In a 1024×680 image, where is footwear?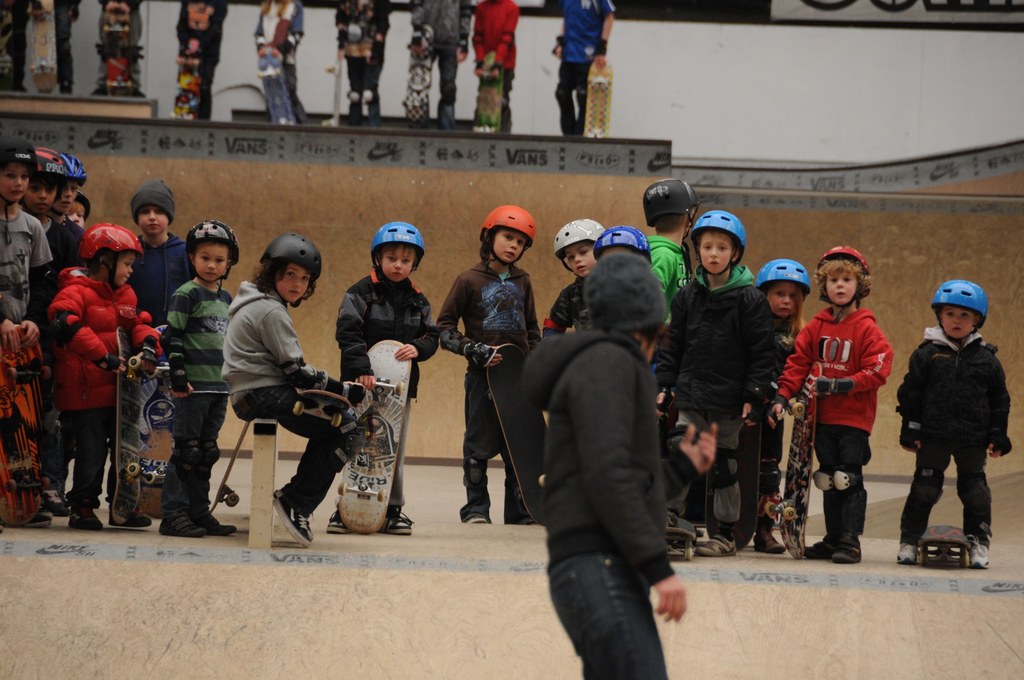
BBox(520, 517, 540, 527).
